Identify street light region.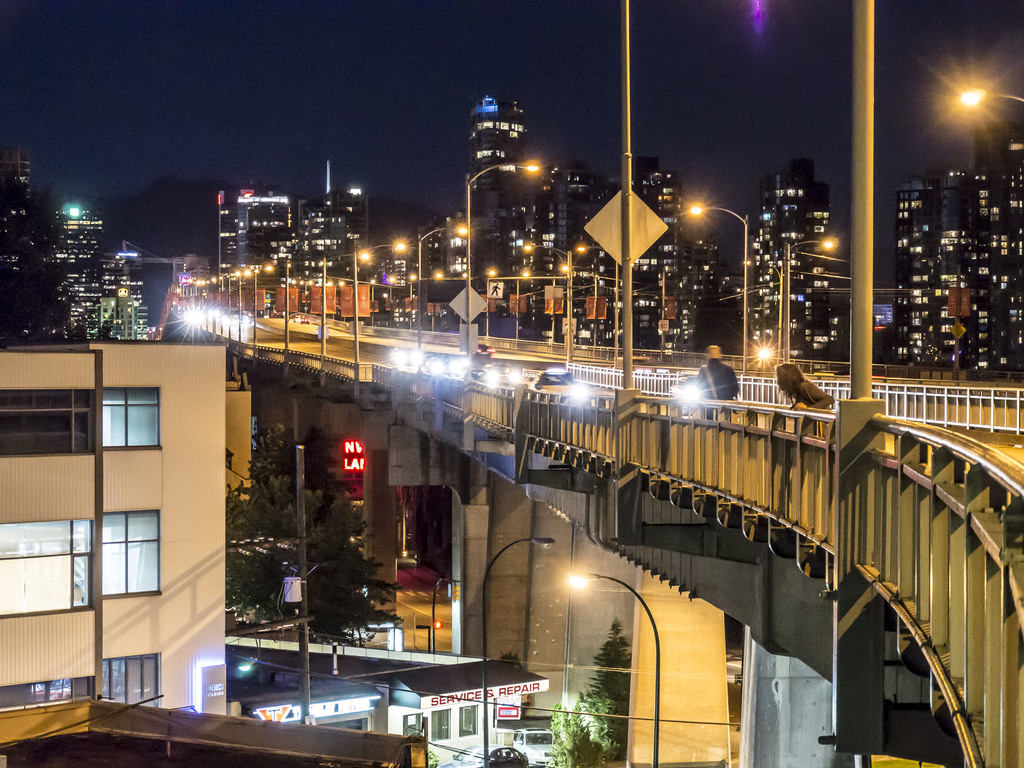
Region: l=351, t=236, r=413, b=363.
